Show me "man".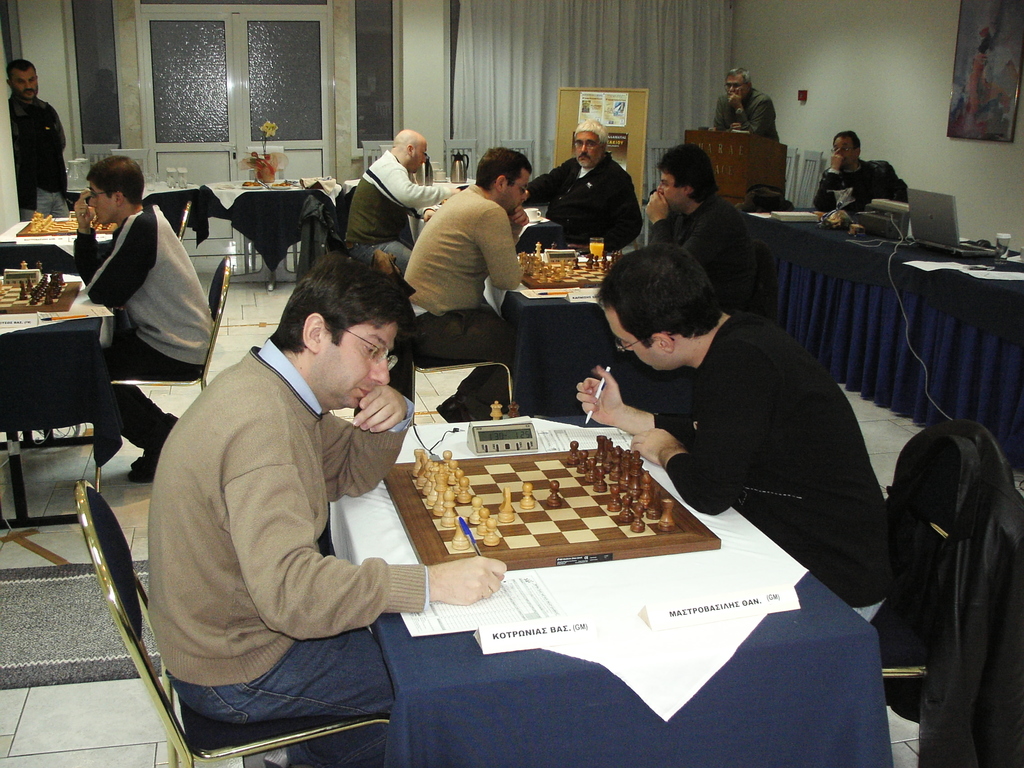
"man" is here: (708, 67, 780, 144).
